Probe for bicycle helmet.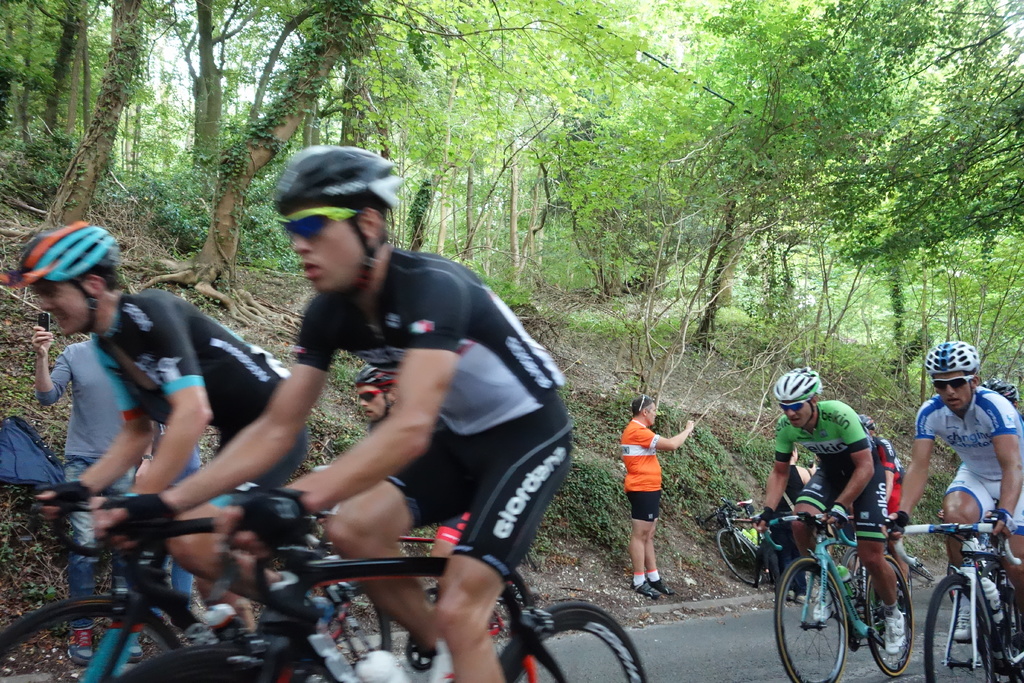
Probe result: region(924, 338, 976, 369).
